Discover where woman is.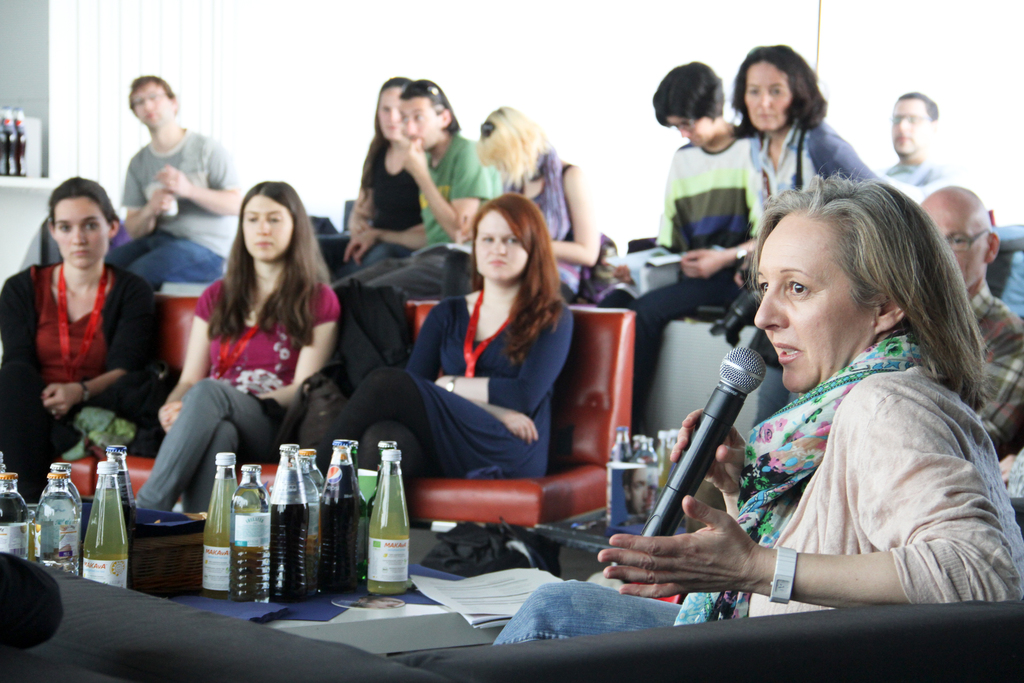
Discovered at <bbox>163, 167, 348, 552</bbox>.
